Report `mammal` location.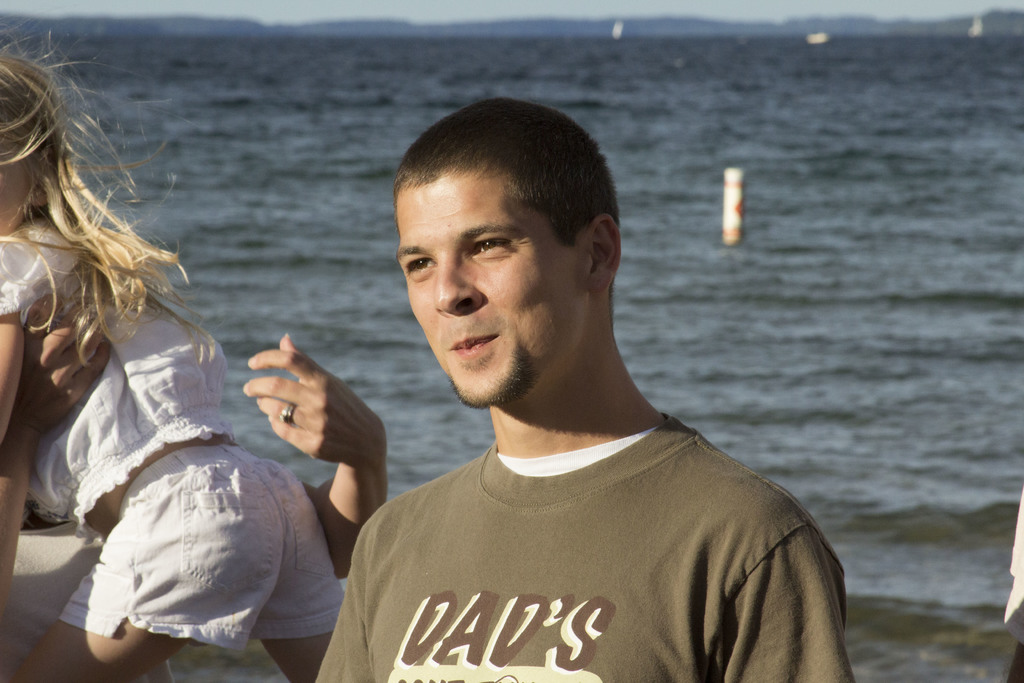
Report: [x1=0, y1=20, x2=347, y2=682].
